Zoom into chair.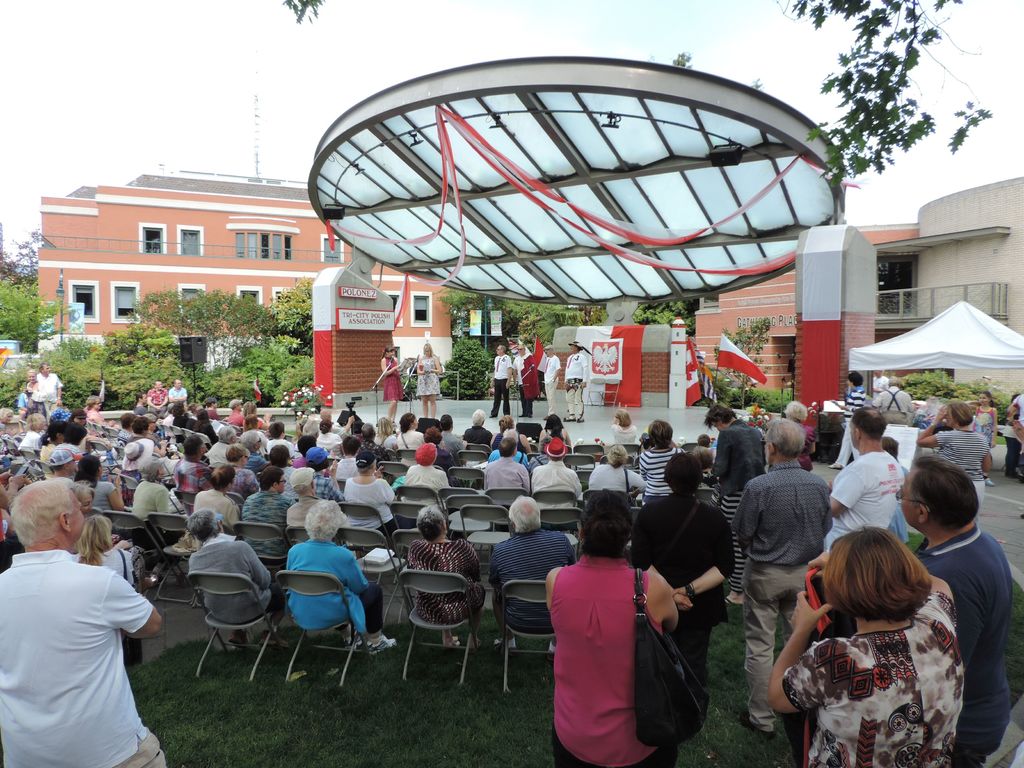
Zoom target: l=692, t=490, r=724, b=511.
